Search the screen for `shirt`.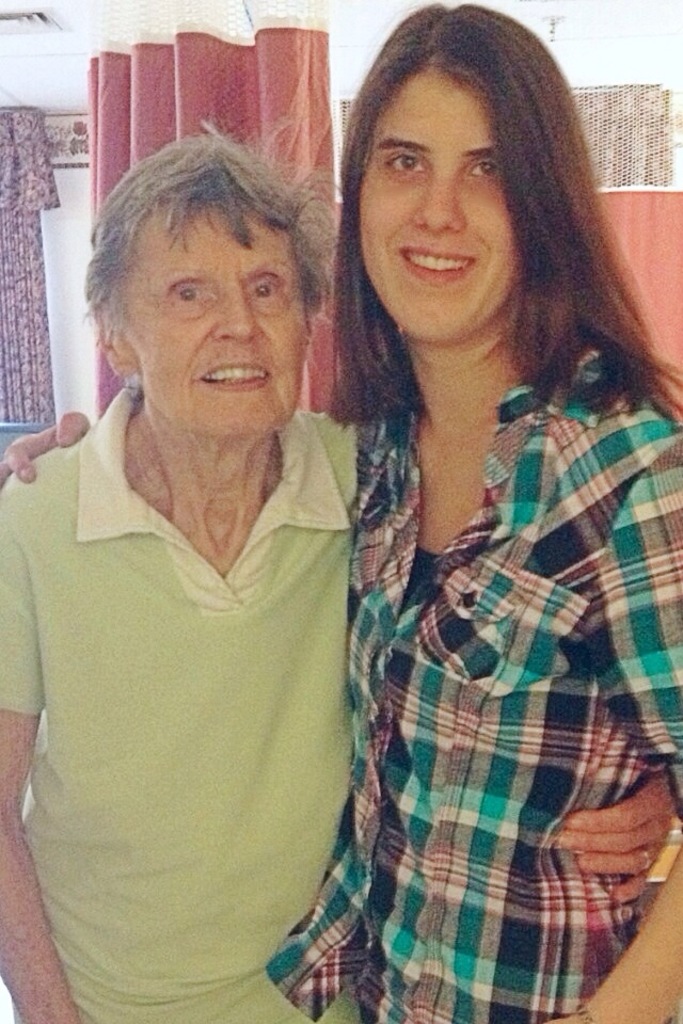
Found at [352, 357, 663, 946].
